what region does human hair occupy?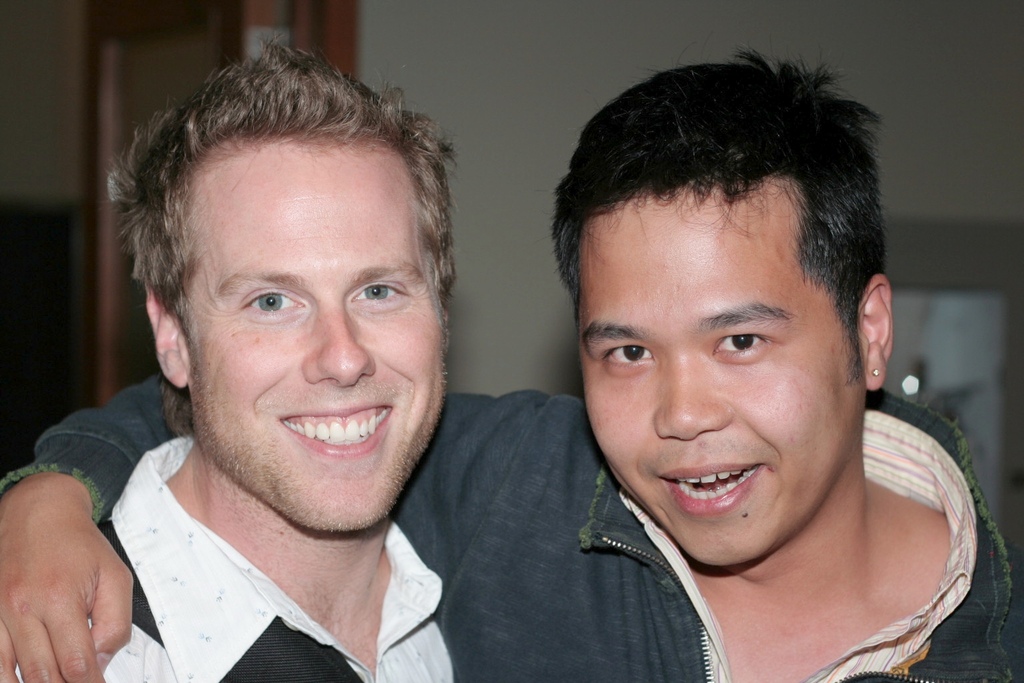
x1=103 y1=19 x2=457 y2=445.
